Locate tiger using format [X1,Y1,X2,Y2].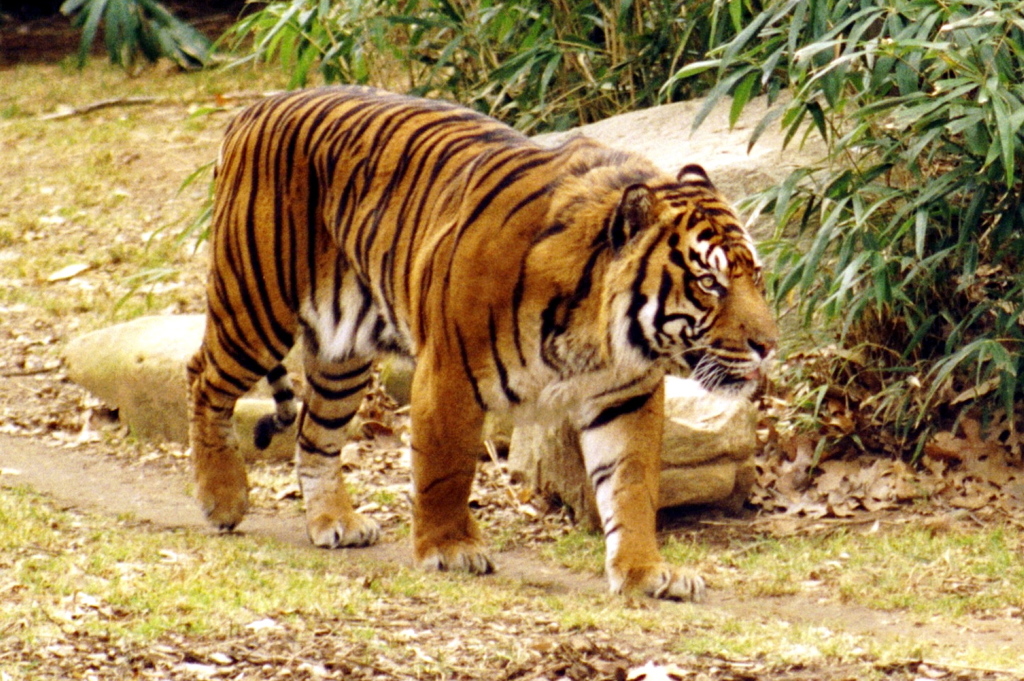
[177,89,781,602].
